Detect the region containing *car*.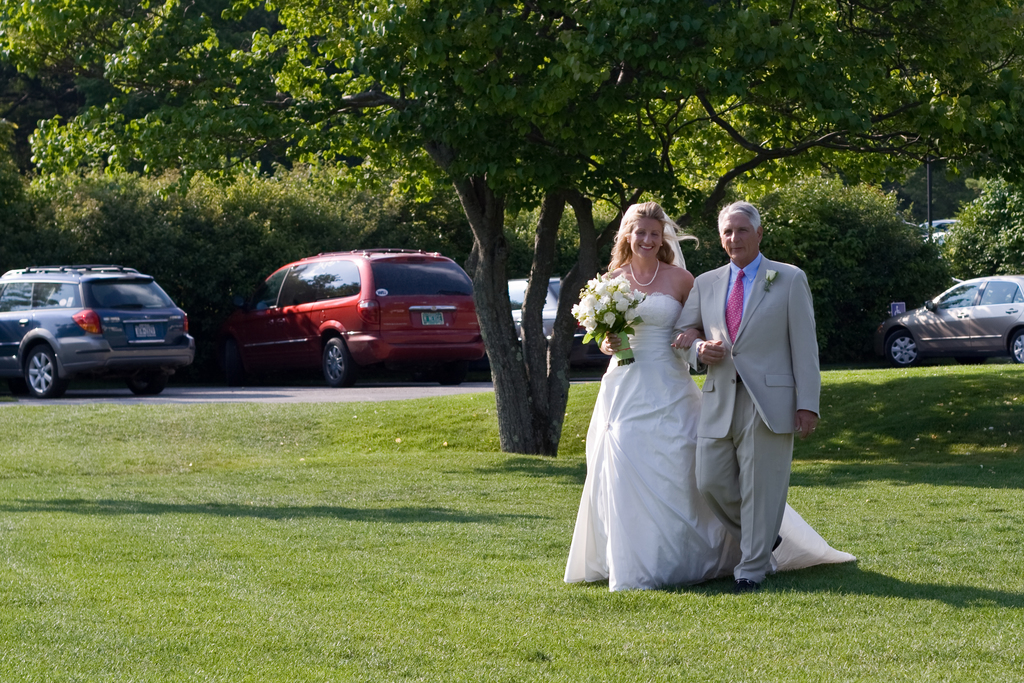
[x1=198, y1=241, x2=485, y2=384].
